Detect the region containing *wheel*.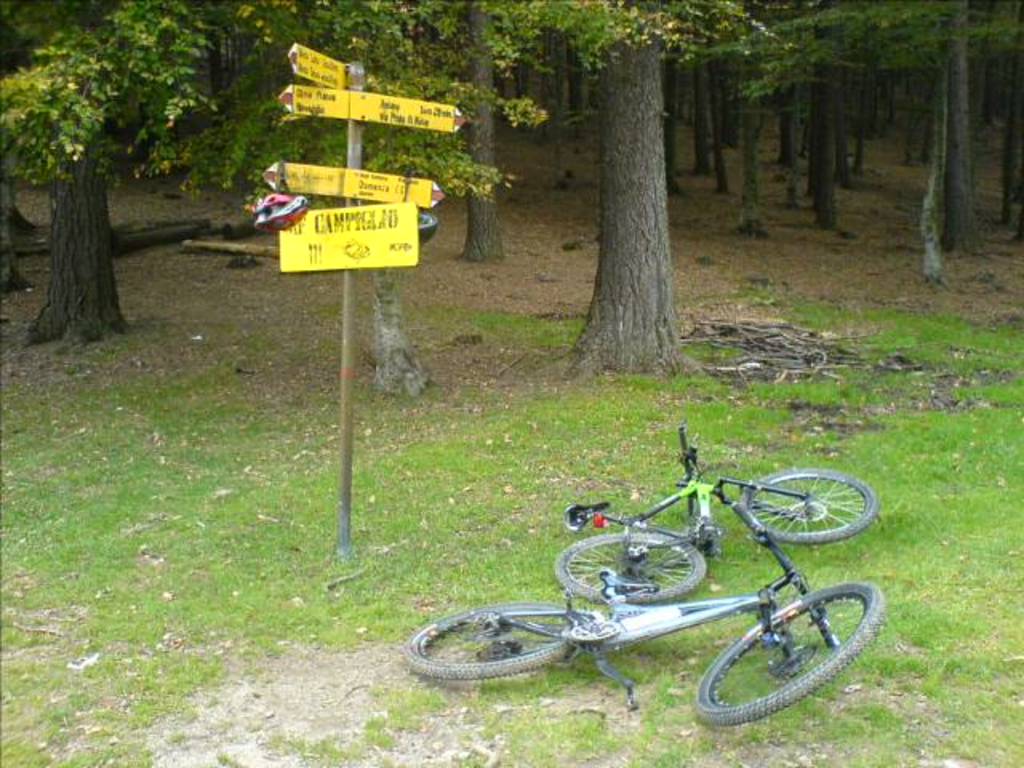
749,488,867,563.
